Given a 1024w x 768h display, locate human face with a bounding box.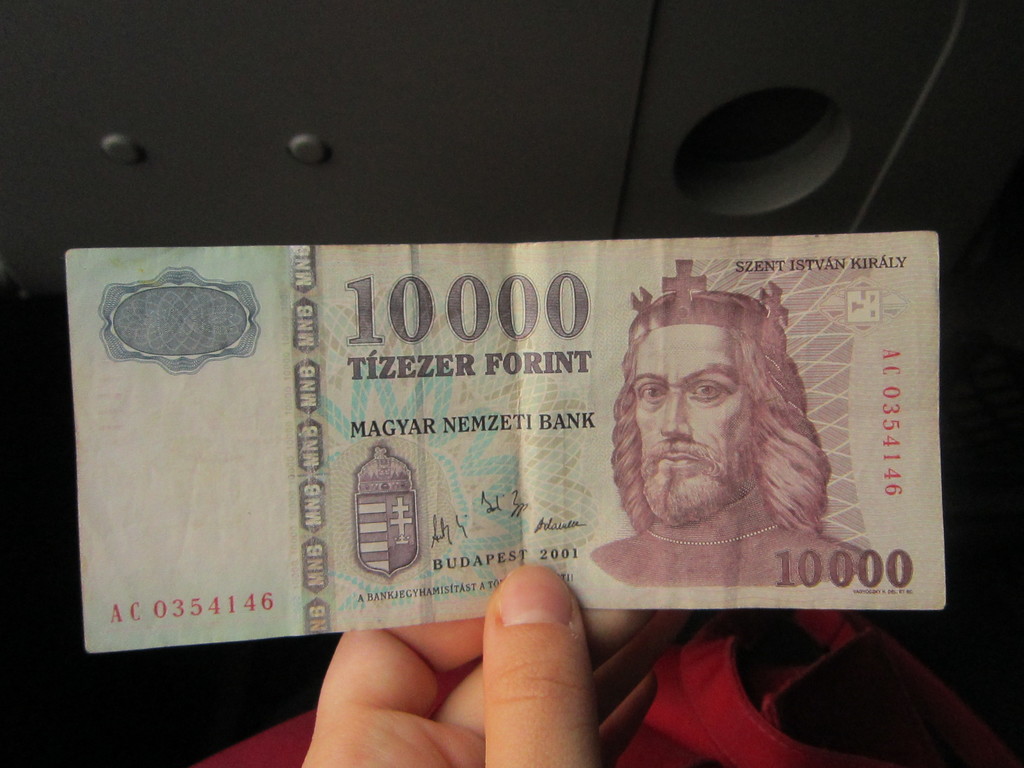
Located: 633, 326, 753, 526.
